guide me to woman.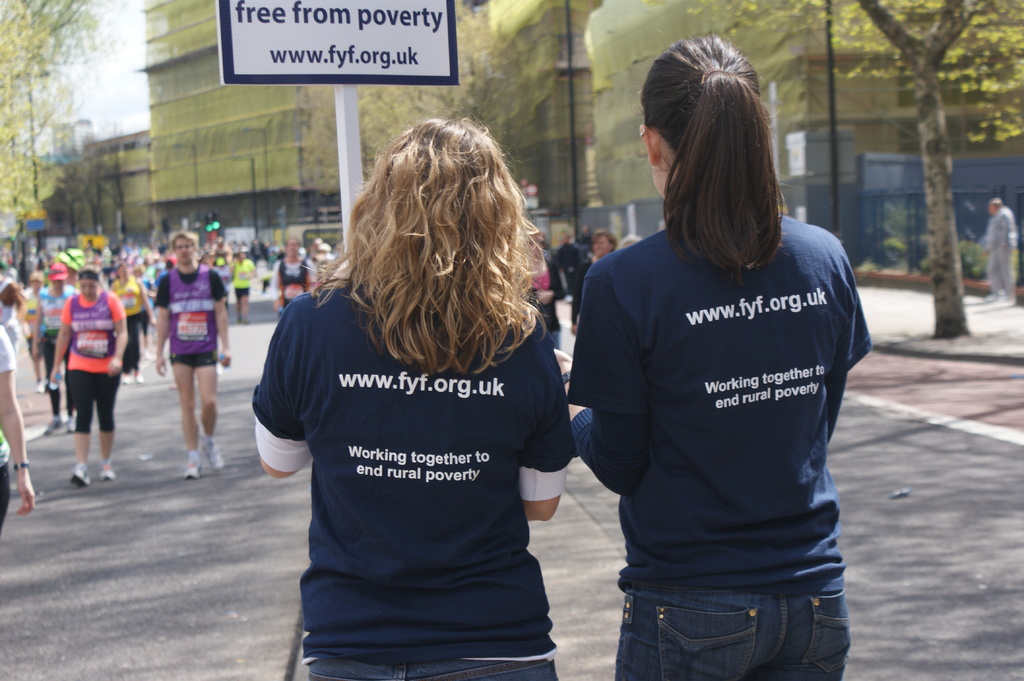
Guidance: <box>52,265,133,483</box>.
